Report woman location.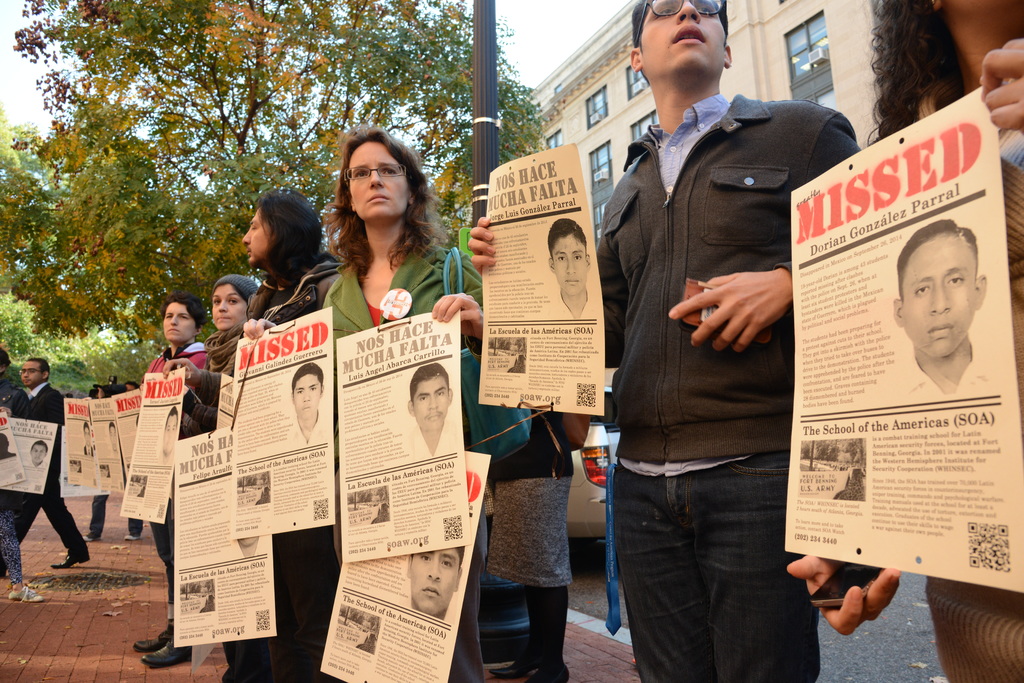
Report: (left=166, top=273, right=253, bottom=682).
